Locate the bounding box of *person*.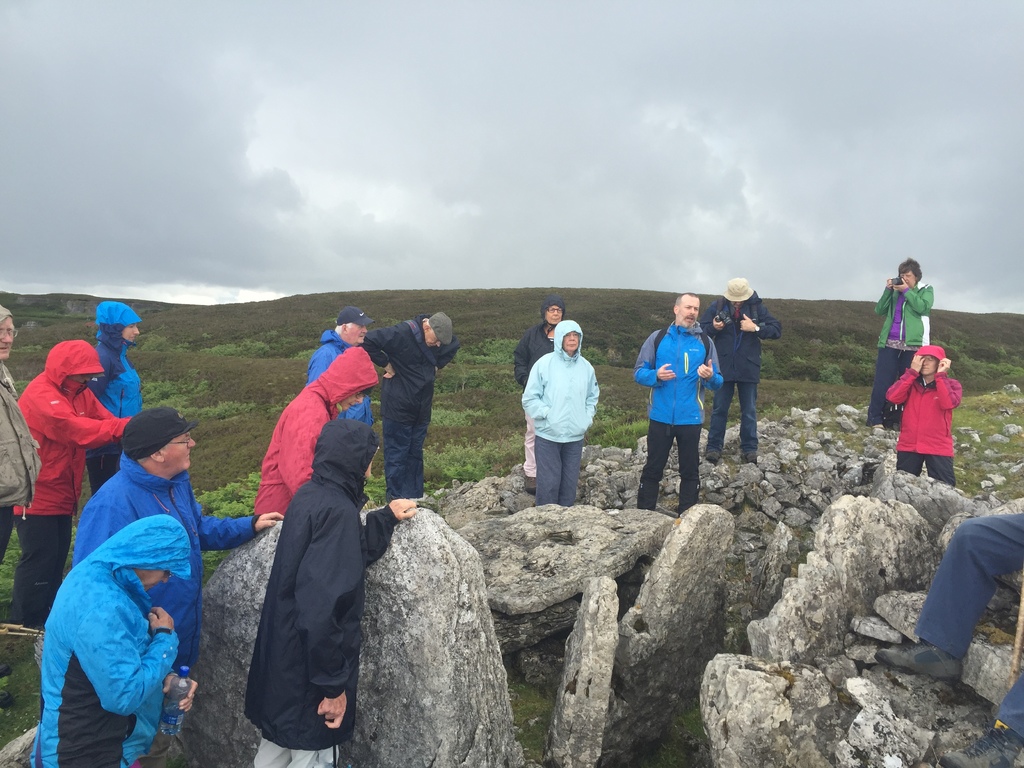
Bounding box: l=871, t=257, r=931, b=419.
